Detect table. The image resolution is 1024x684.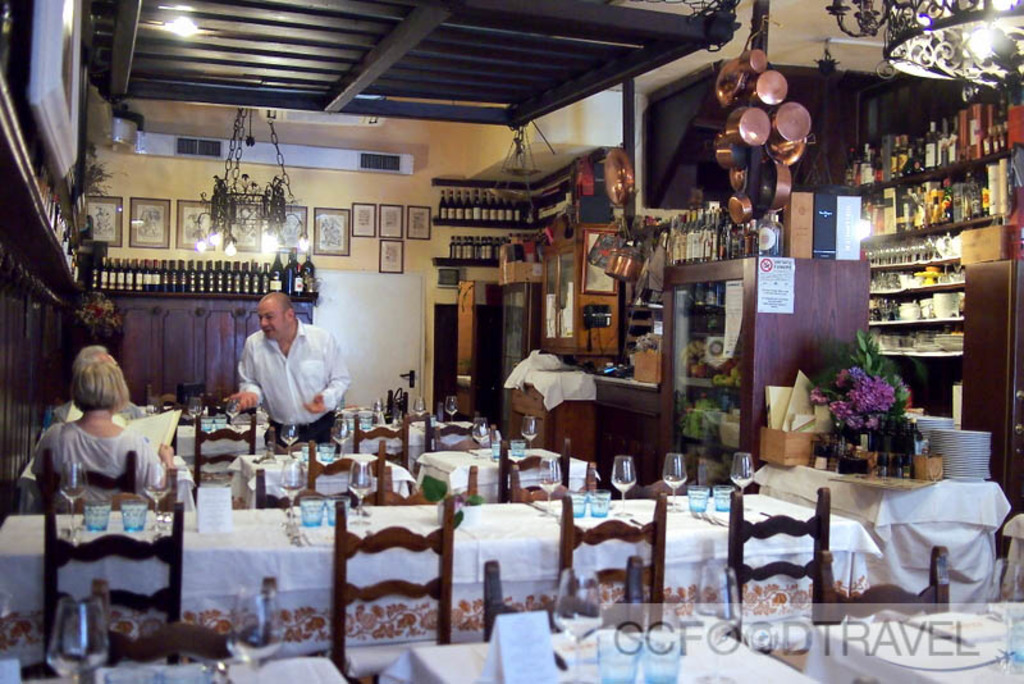
detection(380, 630, 814, 683).
